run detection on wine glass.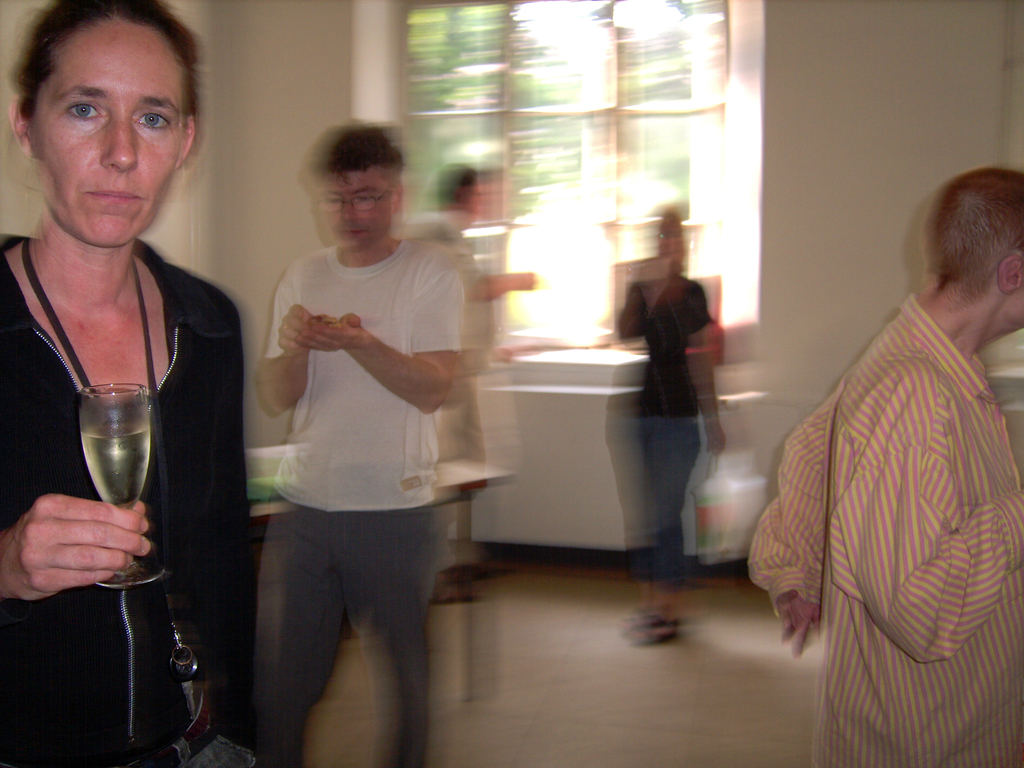
Result: [x1=79, y1=385, x2=168, y2=588].
